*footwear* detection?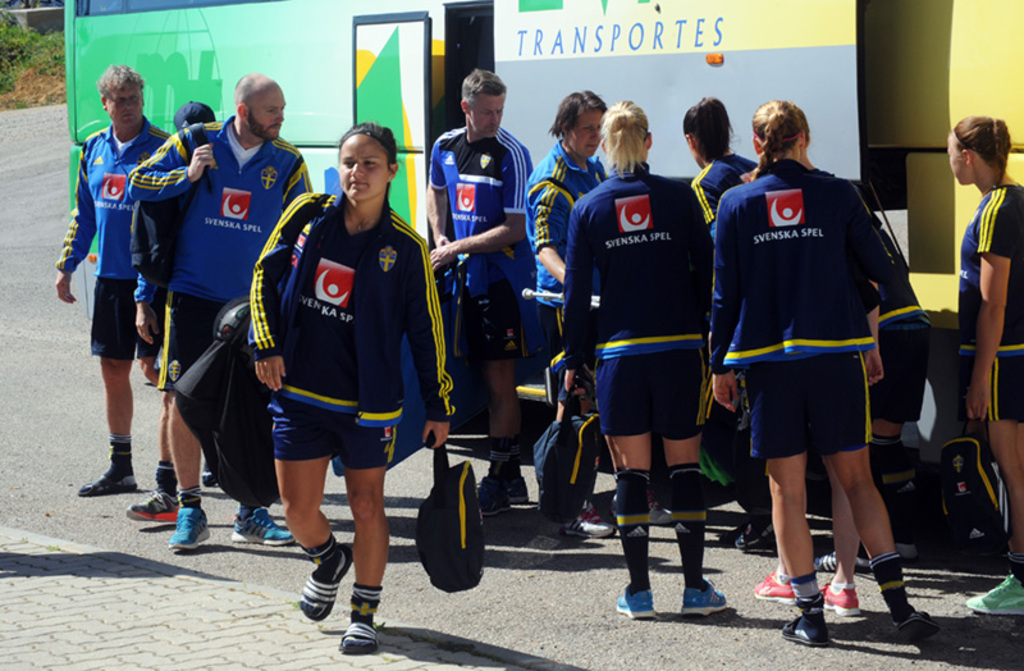
x1=896, y1=610, x2=945, y2=634
